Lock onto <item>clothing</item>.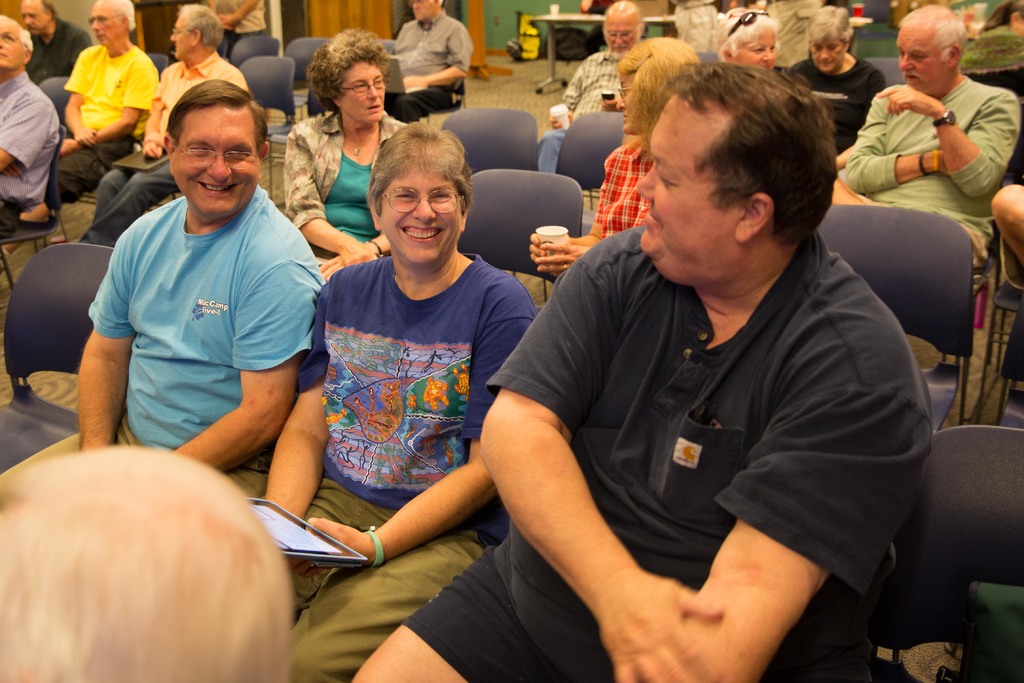
Locked: [x1=72, y1=51, x2=243, y2=247].
